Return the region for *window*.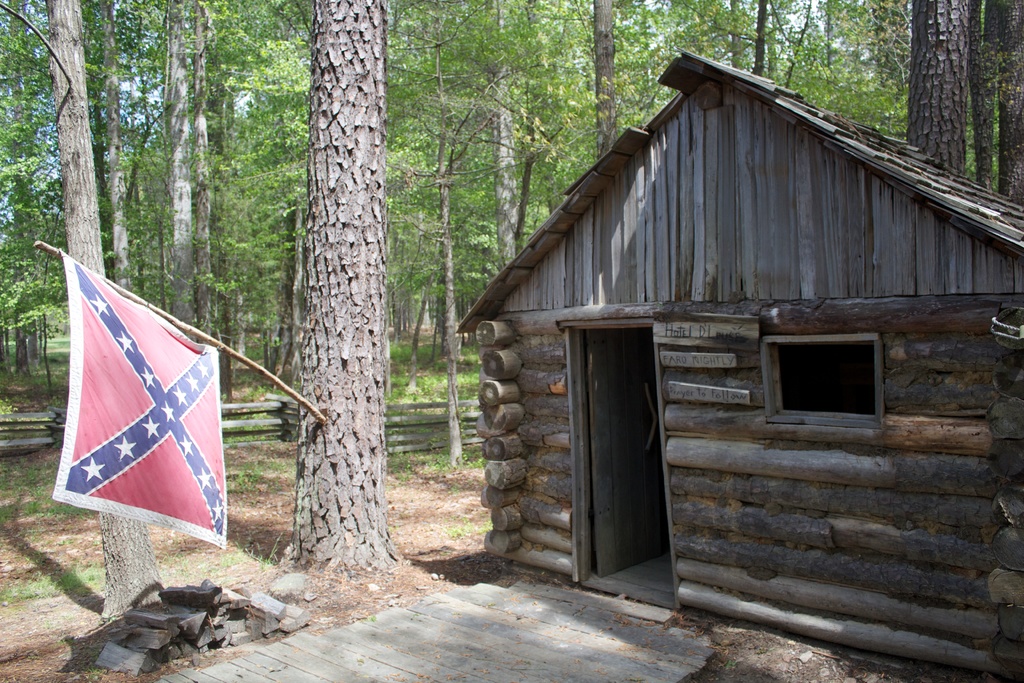
bbox=(780, 347, 874, 411).
